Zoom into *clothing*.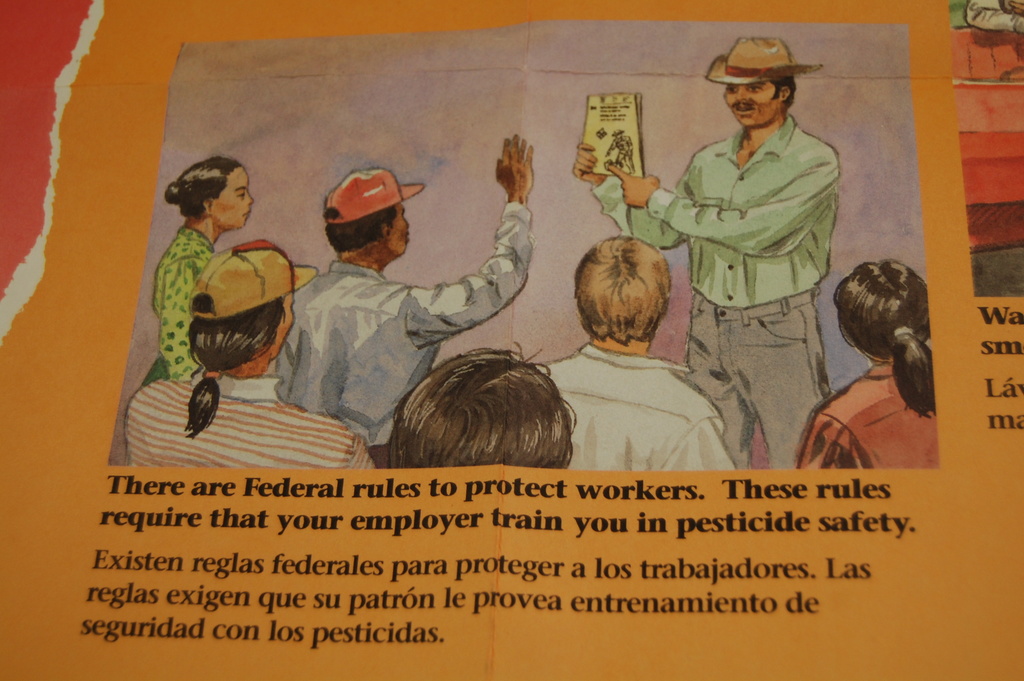
Zoom target: (122,373,374,468).
